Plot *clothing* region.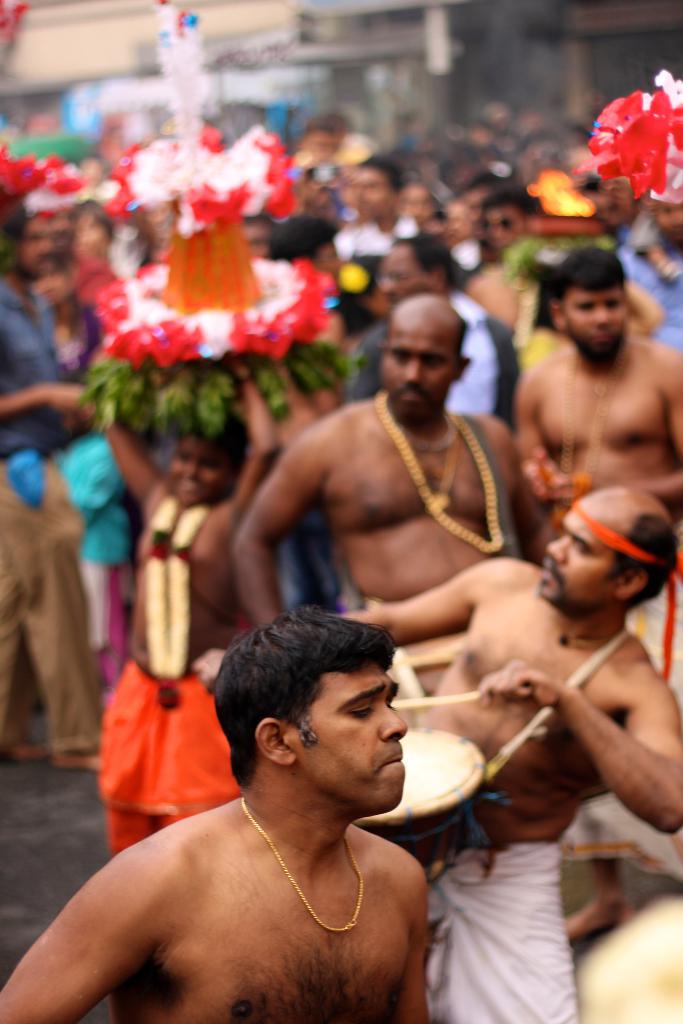
Plotted at rect(617, 232, 682, 353).
